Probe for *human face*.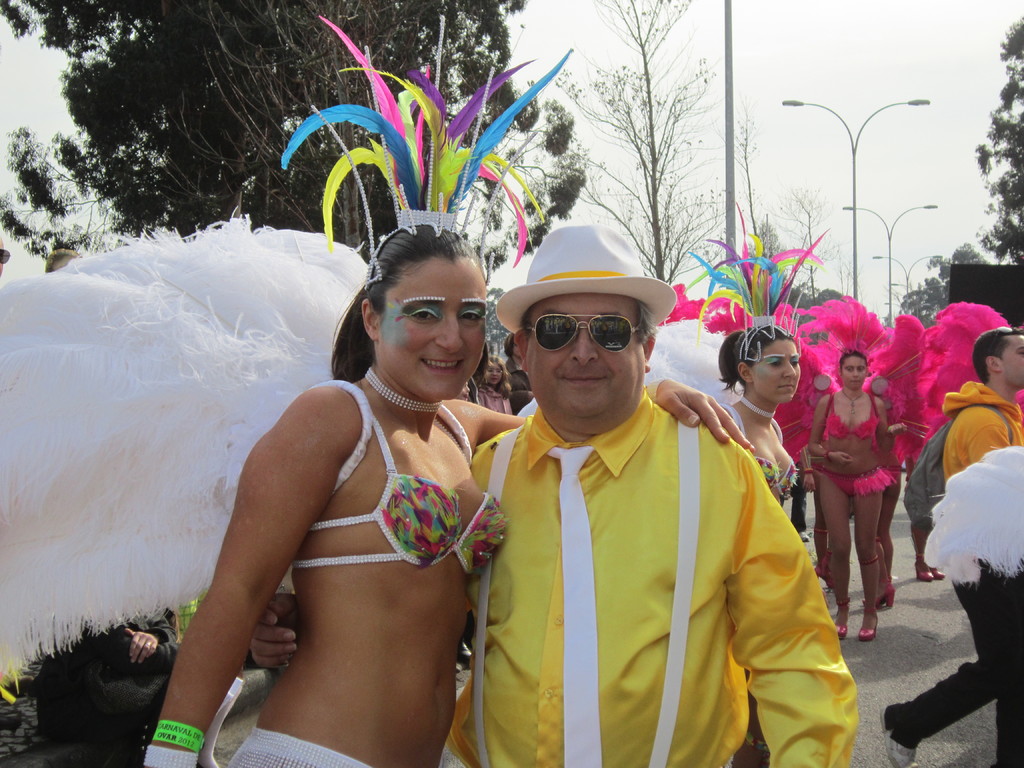
Probe result: 1004, 335, 1023, 393.
